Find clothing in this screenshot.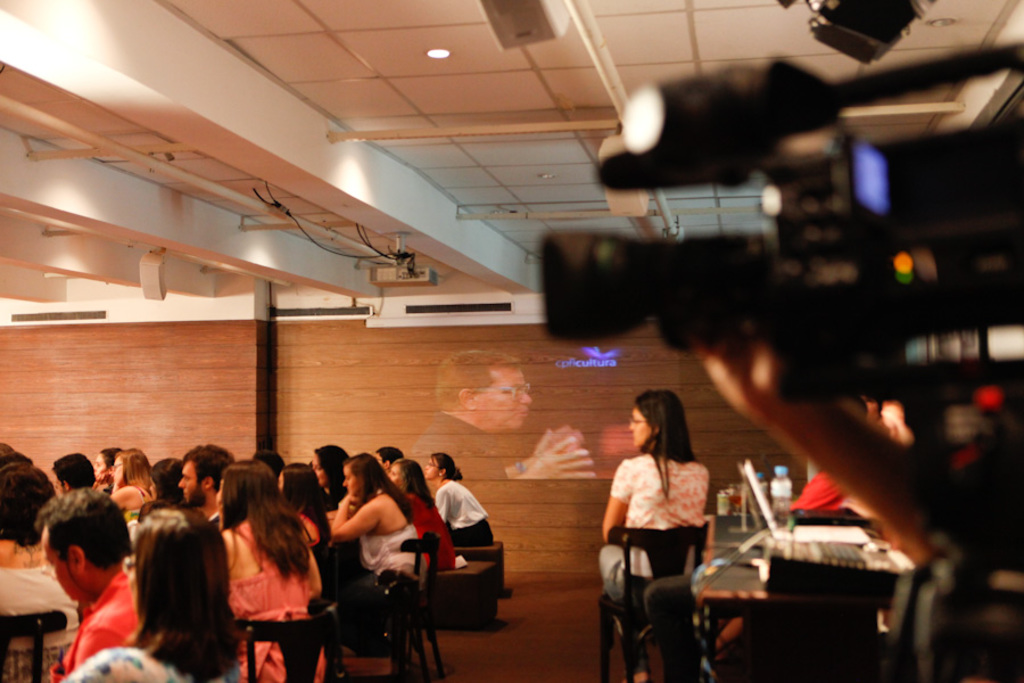
The bounding box for clothing is [x1=46, y1=574, x2=139, y2=682].
